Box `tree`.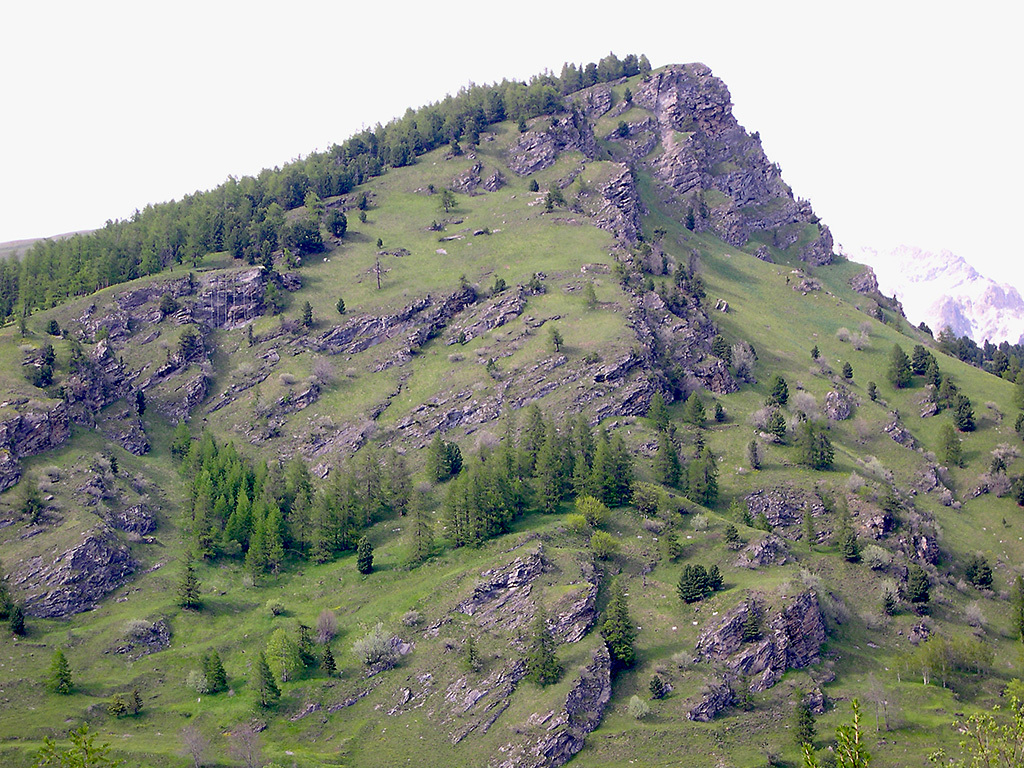
bbox(17, 722, 115, 767).
